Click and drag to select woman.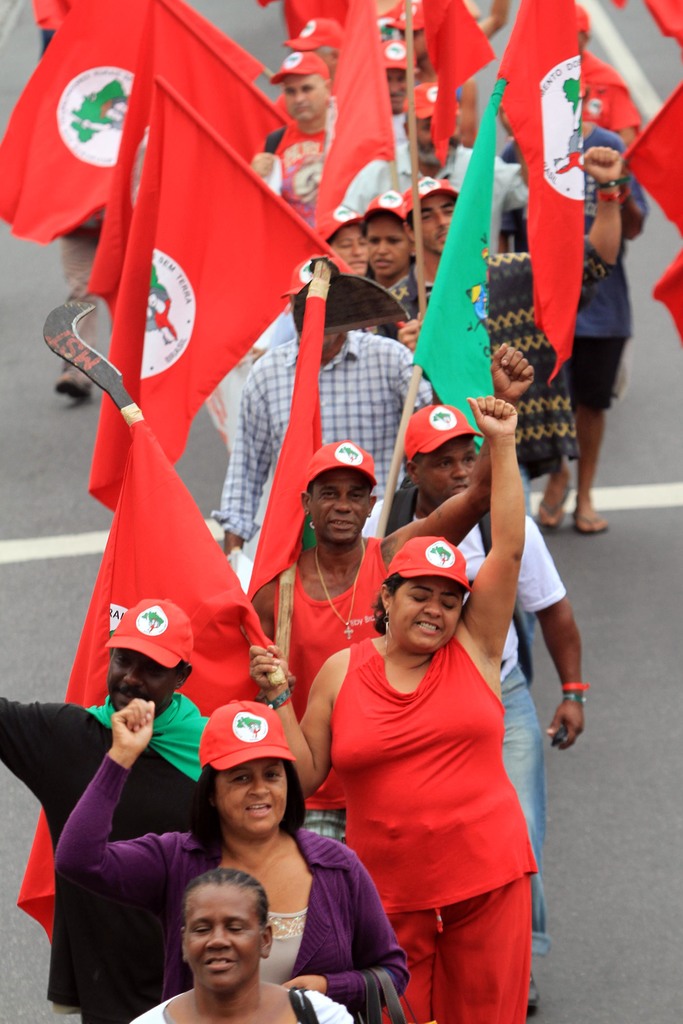
Selection: bbox=[54, 698, 411, 1023].
